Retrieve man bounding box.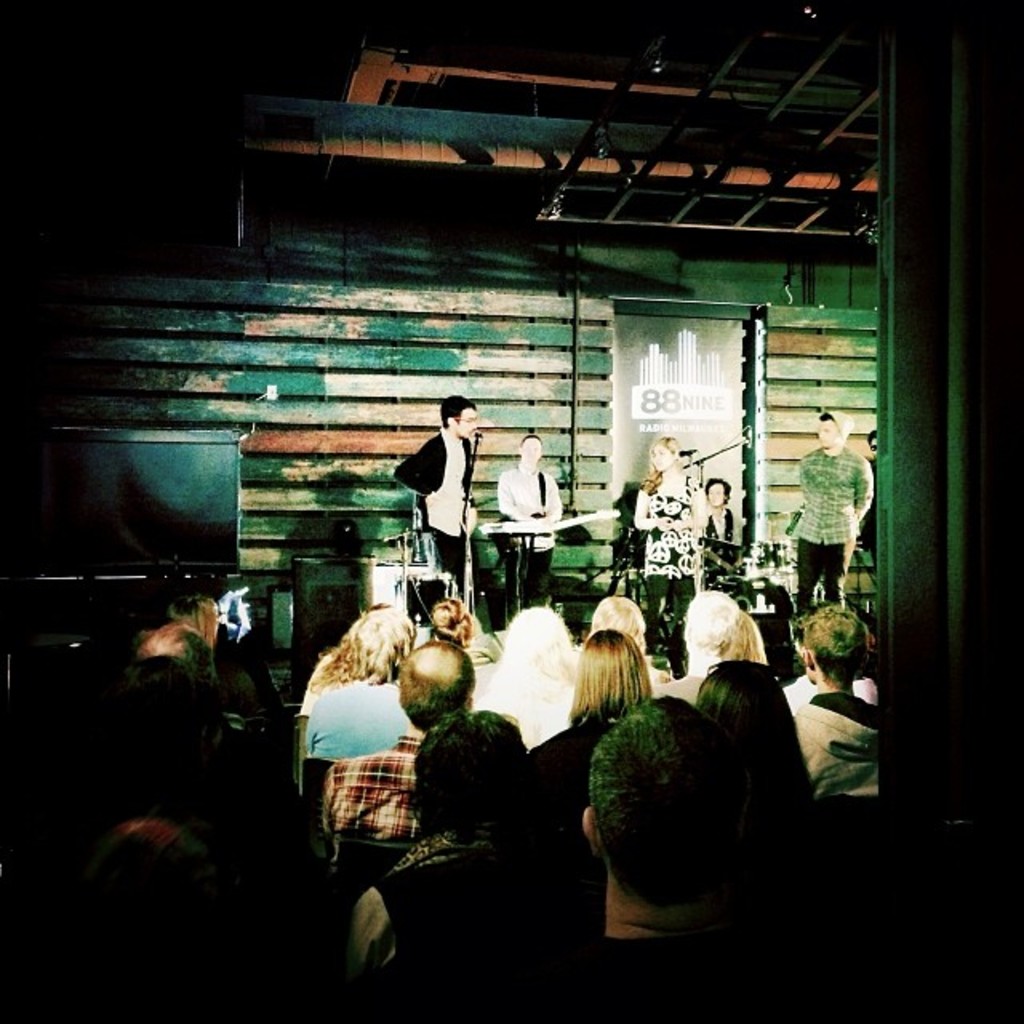
Bounding box: [531, 672, 810, 981].
